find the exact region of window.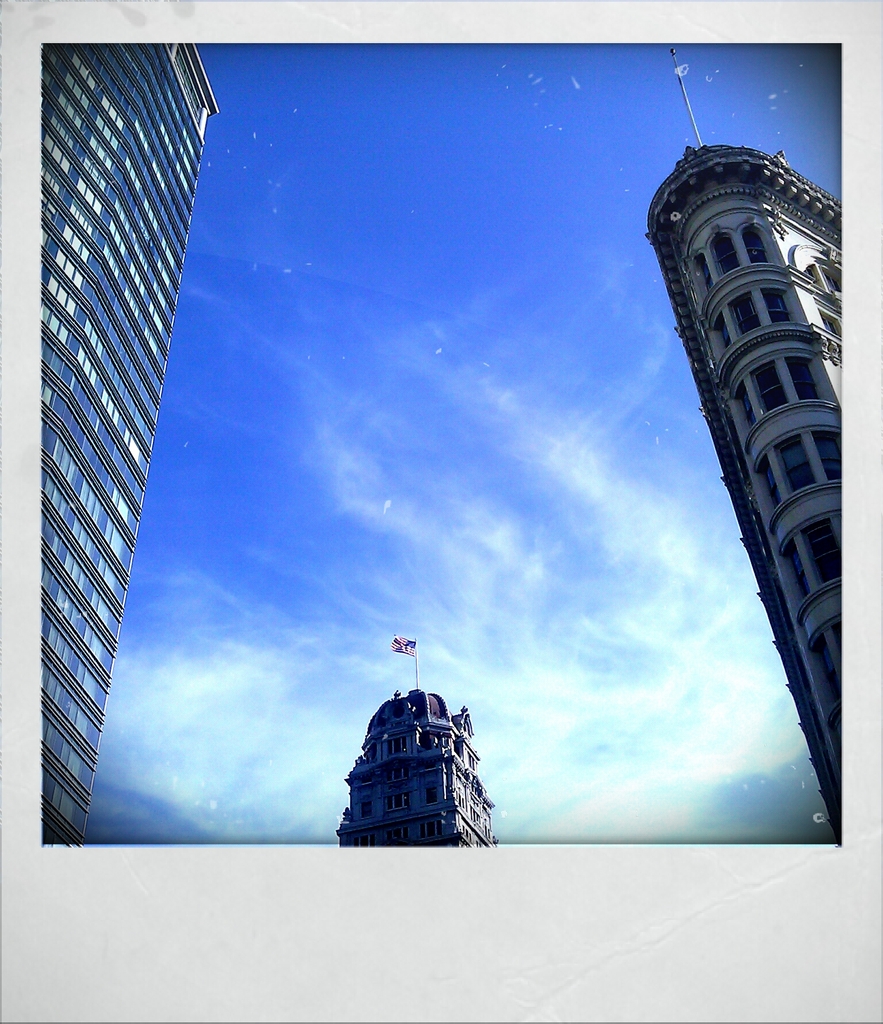
Exact region: (left=743, top=229, right=767, bottom=268).
